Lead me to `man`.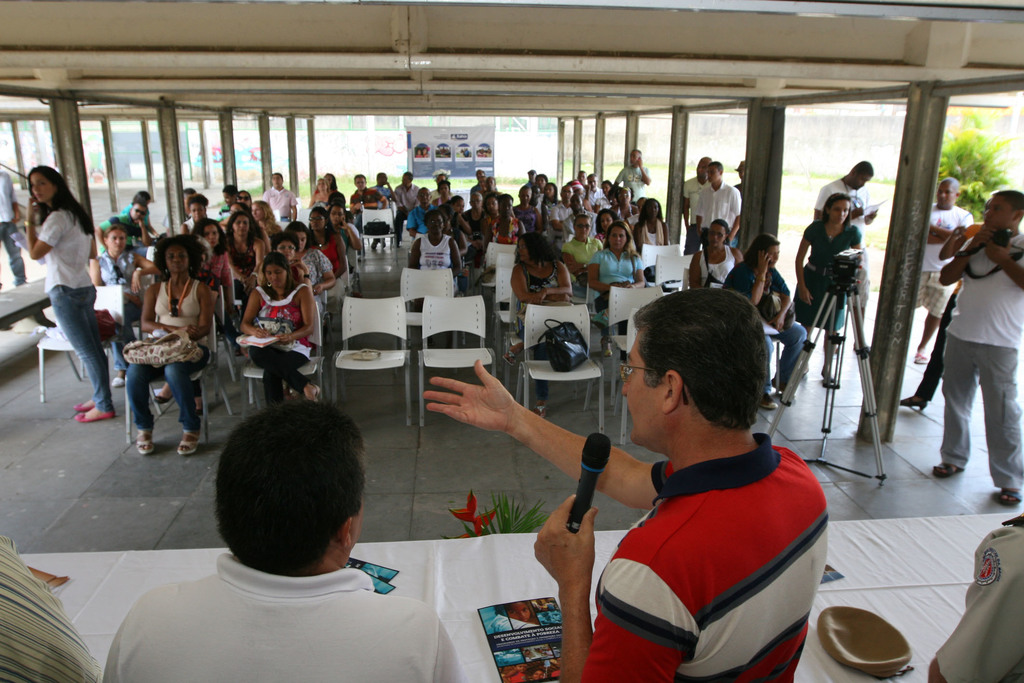
Lead to 680/154/712/257.
